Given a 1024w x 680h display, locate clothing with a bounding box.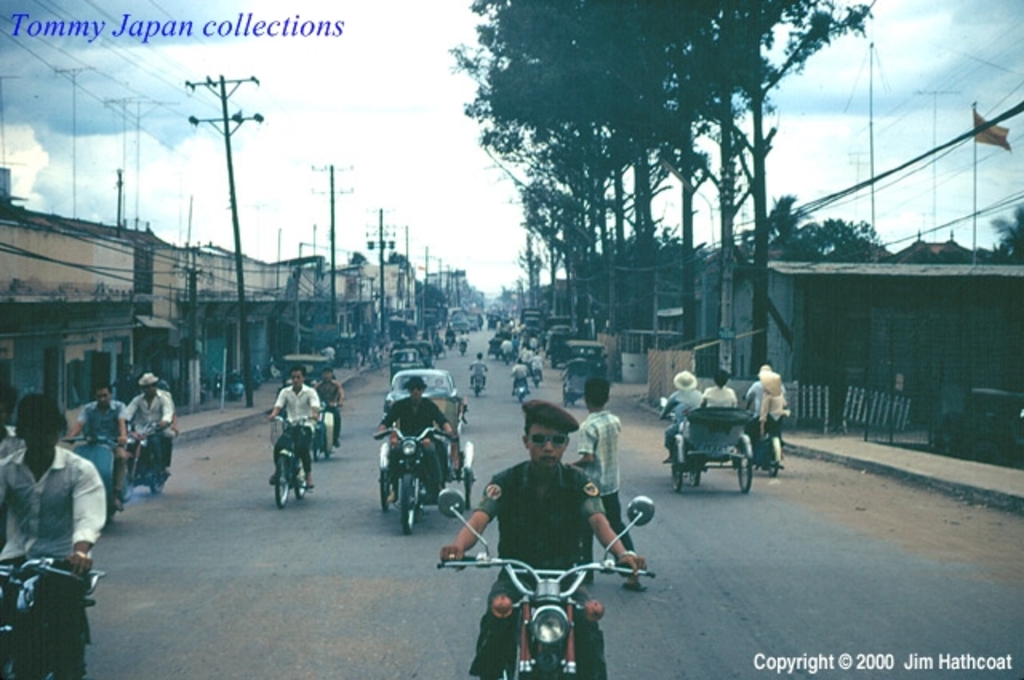
Located: 0:450:107:611.
